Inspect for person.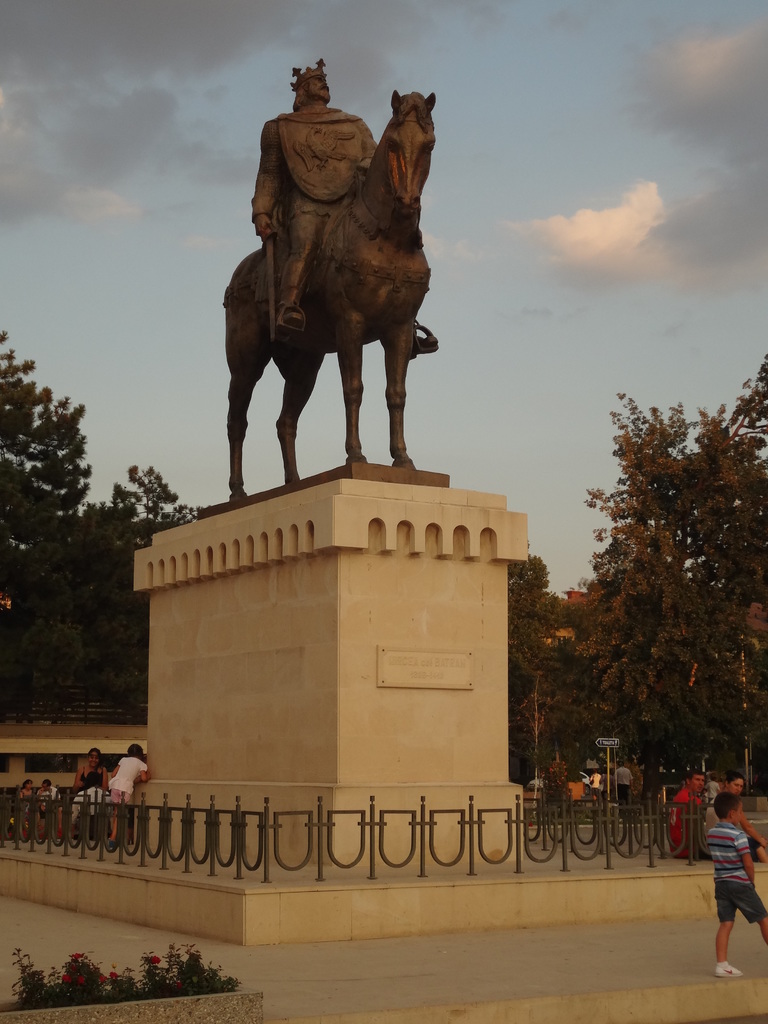
Inspection: l=19, t=778, r=38, b=835.
